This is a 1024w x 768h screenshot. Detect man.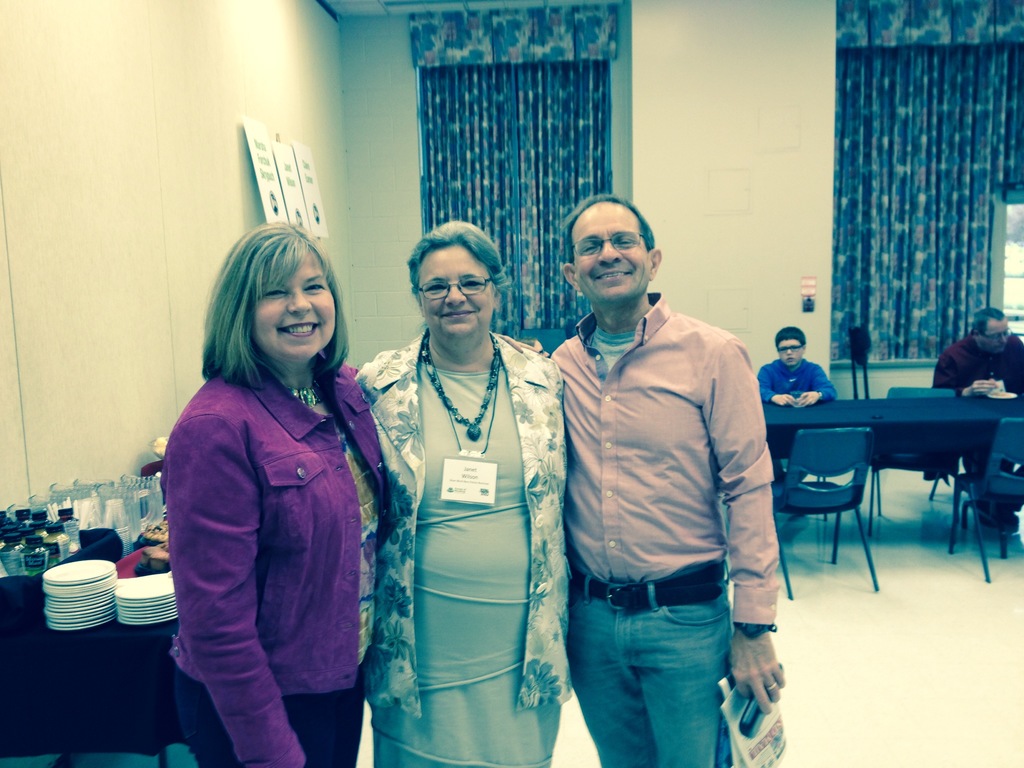
(left=531, top=179, right=786, bottom=767).
